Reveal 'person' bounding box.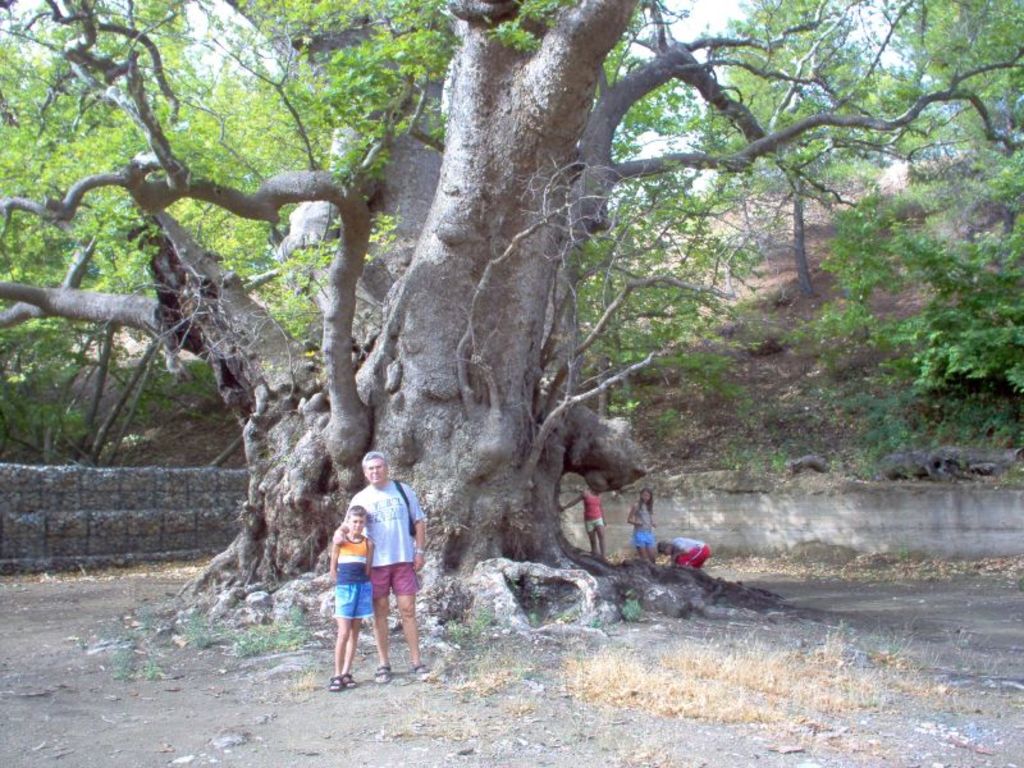
Revealed: {"x1": 628, "y1": 492, "x2": 655, "y2": 564}.
